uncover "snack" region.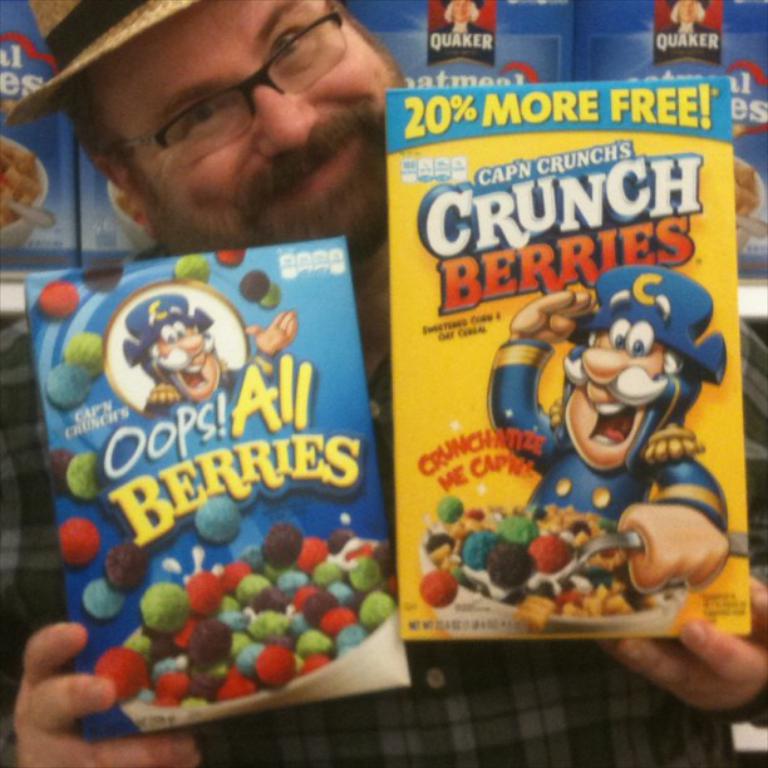
Uncovered: pyautogui.locateOnScreen(9, 226, 415, 720).
